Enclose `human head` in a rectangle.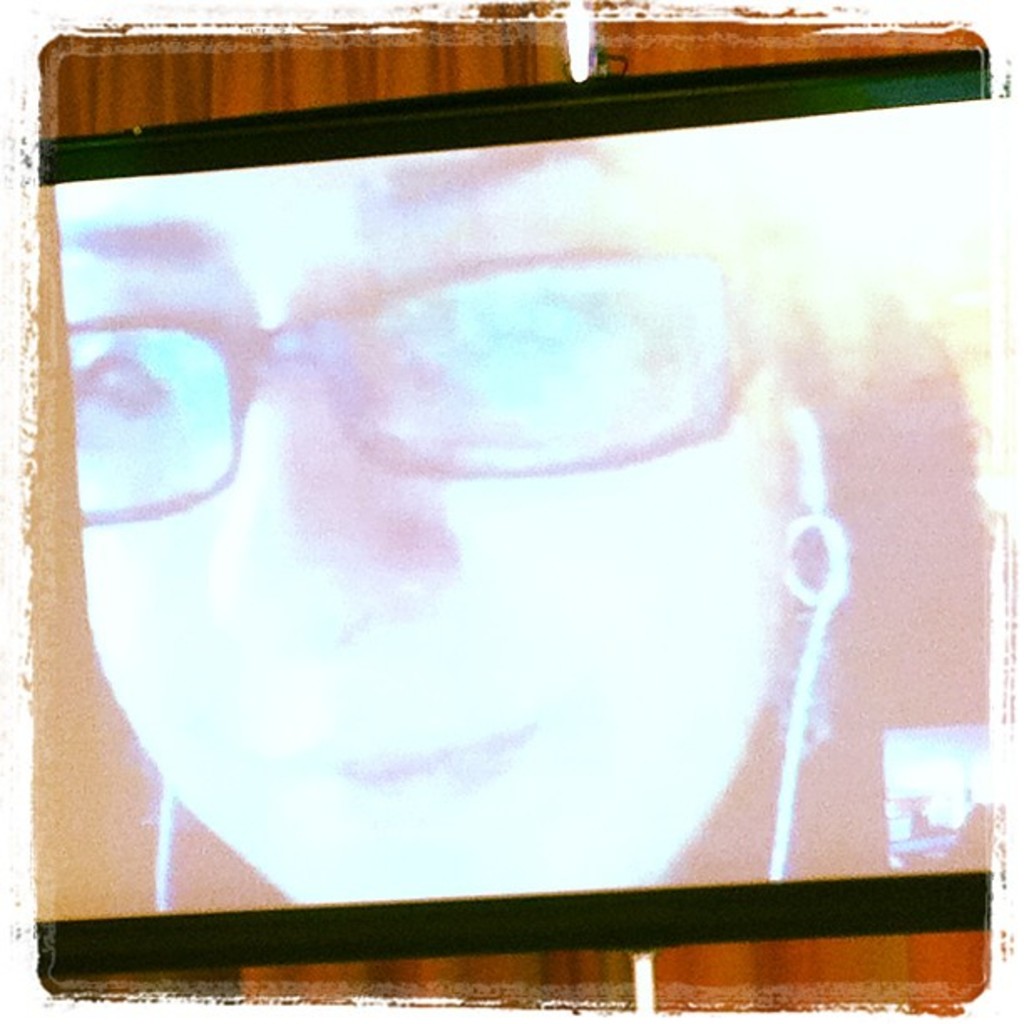
BBox(32, 114, 870, 863).
